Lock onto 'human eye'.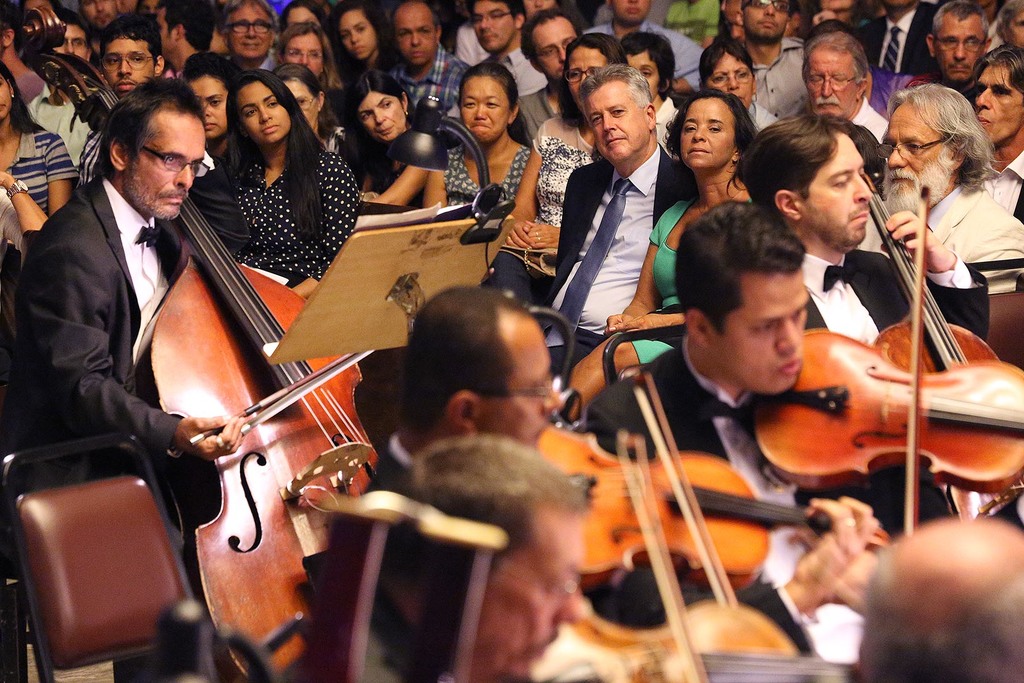
Locked: l=810, t=74, r=824, b=83.
